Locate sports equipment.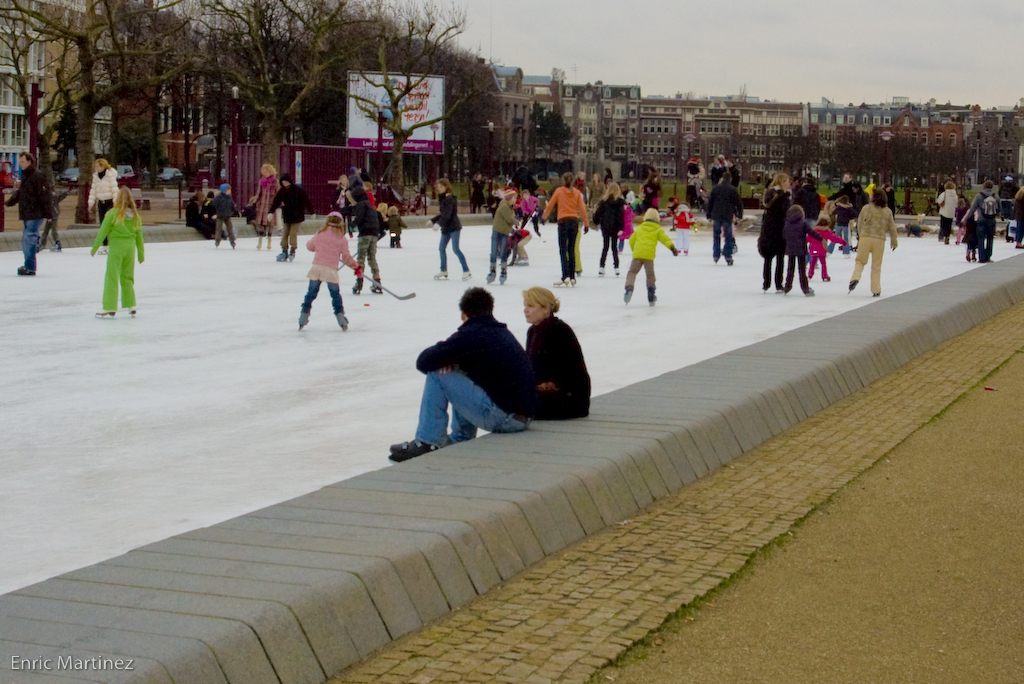
Bounding box: x1=127, y1=302, x2=136, y2=315.
